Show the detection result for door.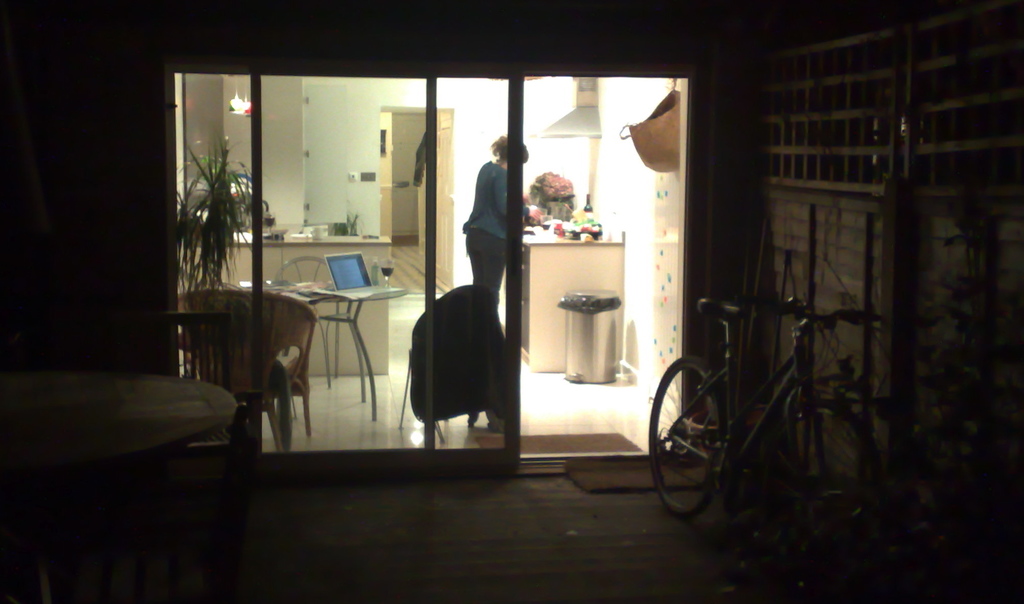
[242,76,522,473].
